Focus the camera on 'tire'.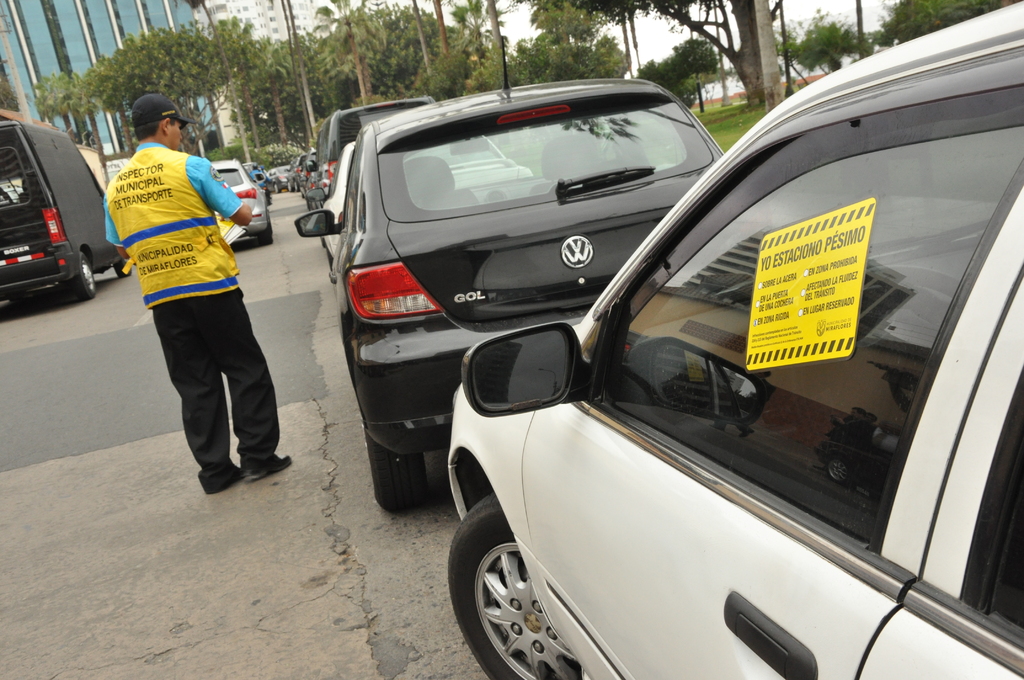
Focus region: 461:492:618:679.
